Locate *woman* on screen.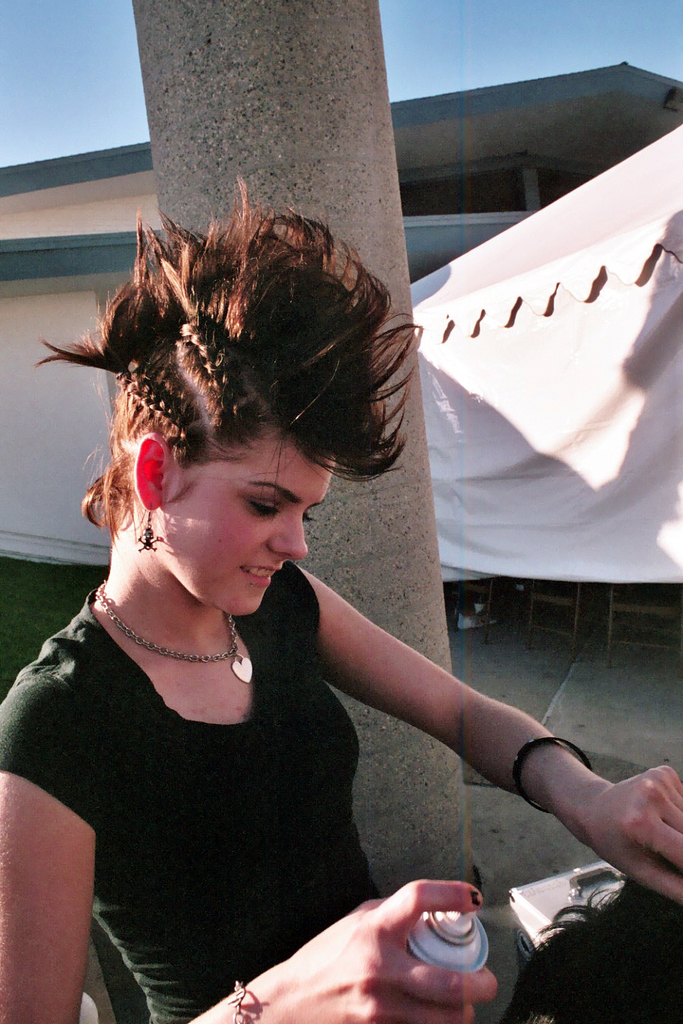
On screen at <box>23,185,557,1023</box>.
